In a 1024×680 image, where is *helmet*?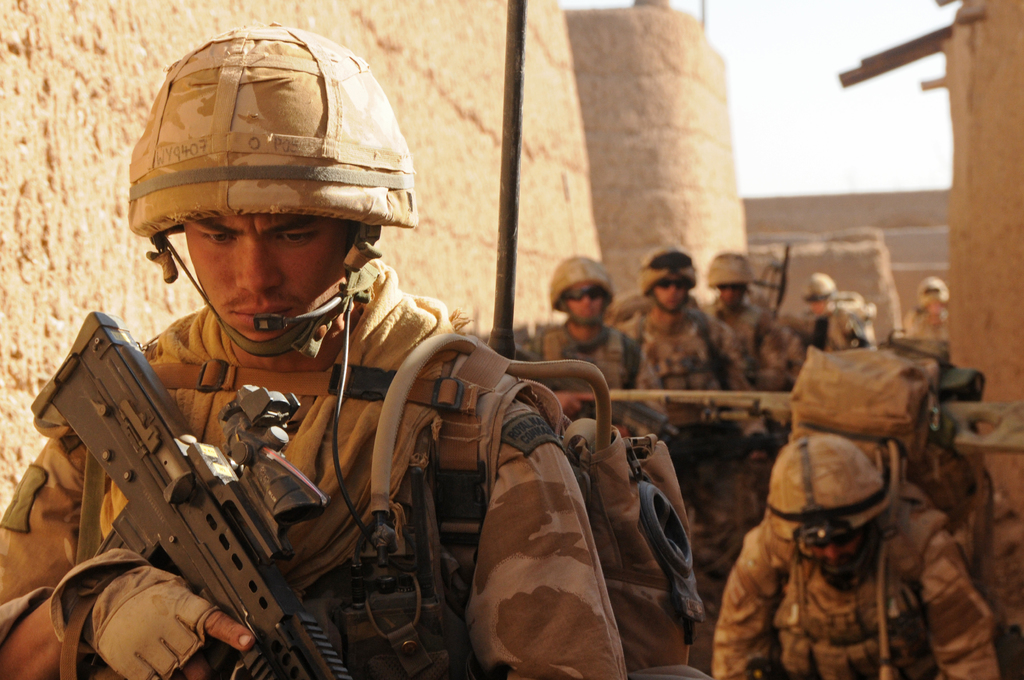
Rect(136, 47, 406, 394).
